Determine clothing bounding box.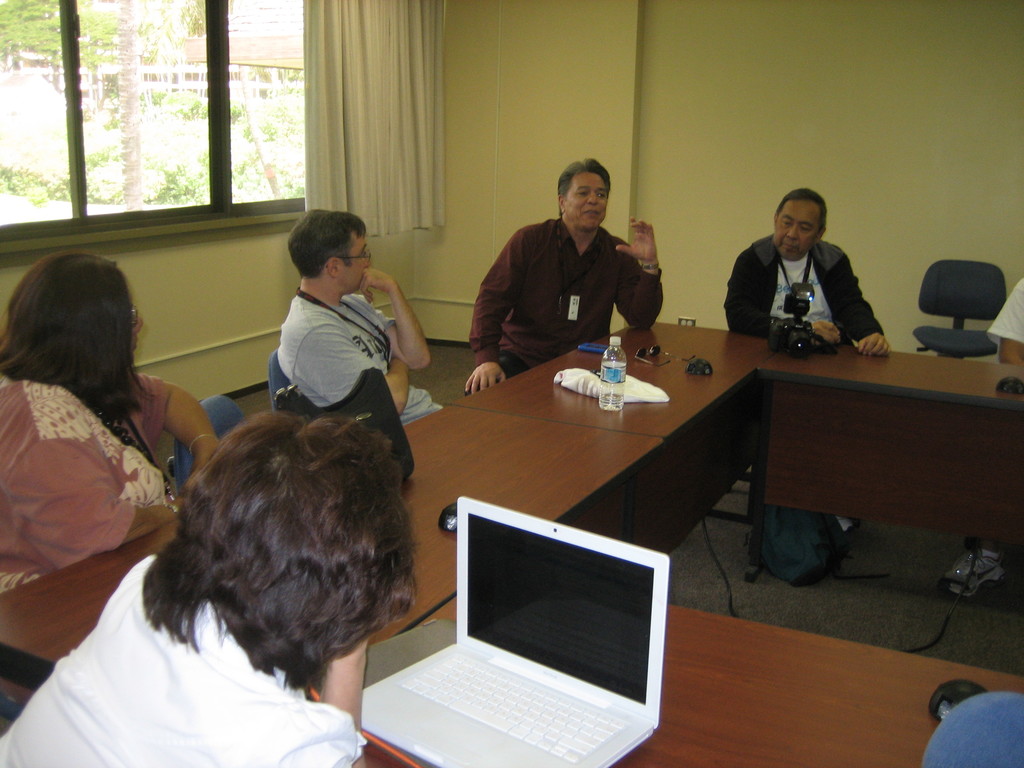
Determined: x1=276, y1=289, x2=455, y2=417.
